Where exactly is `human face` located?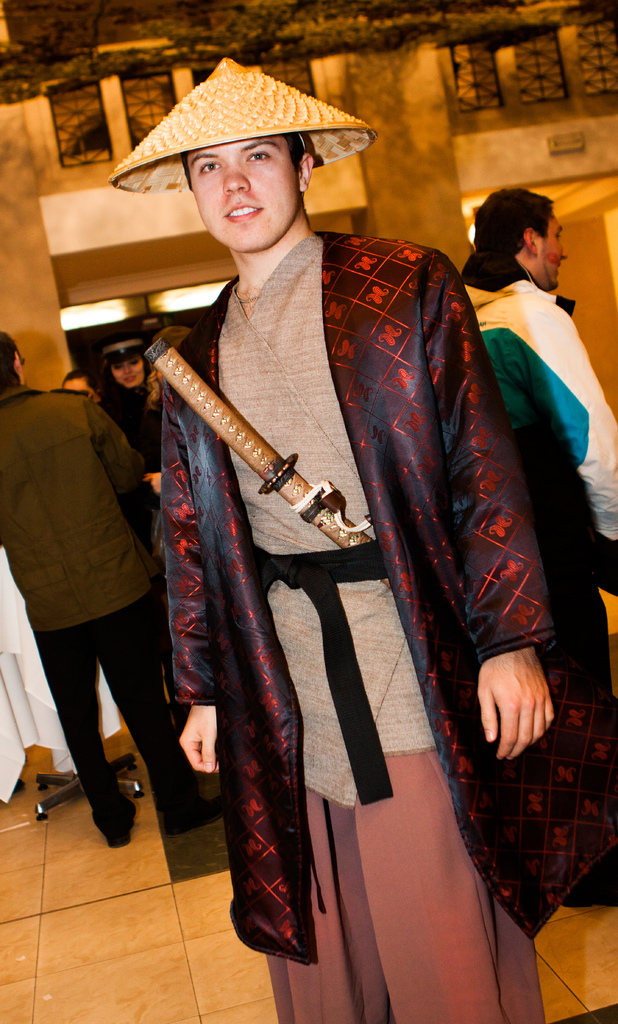
Its bounding box is 111, 350, 143, 385.
